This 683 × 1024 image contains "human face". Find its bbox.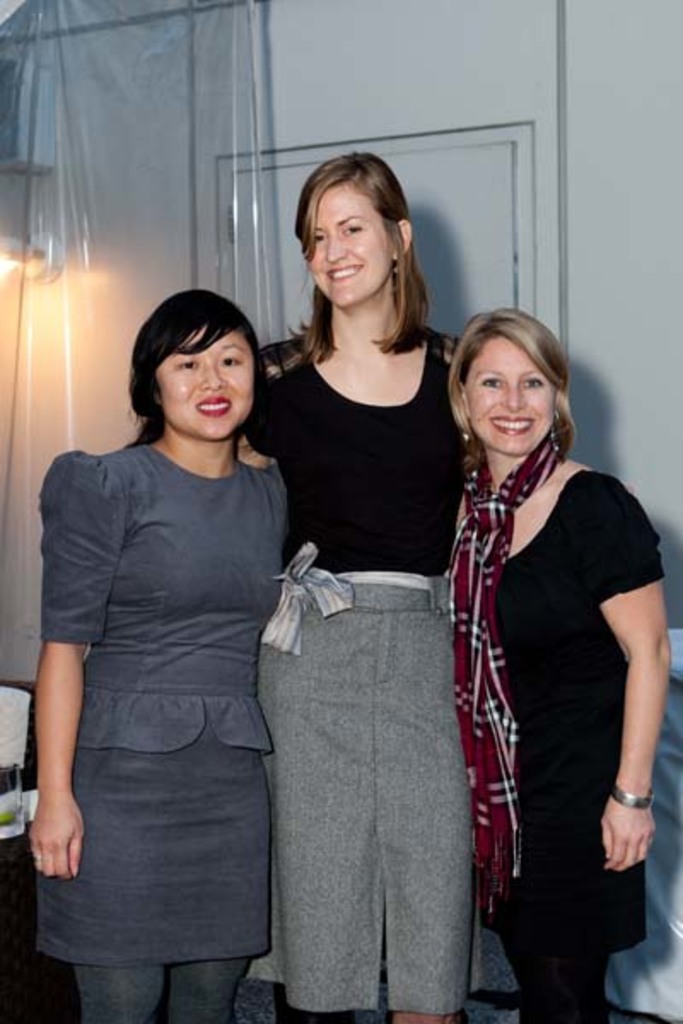
BBox(154, 323, 258, 442).
